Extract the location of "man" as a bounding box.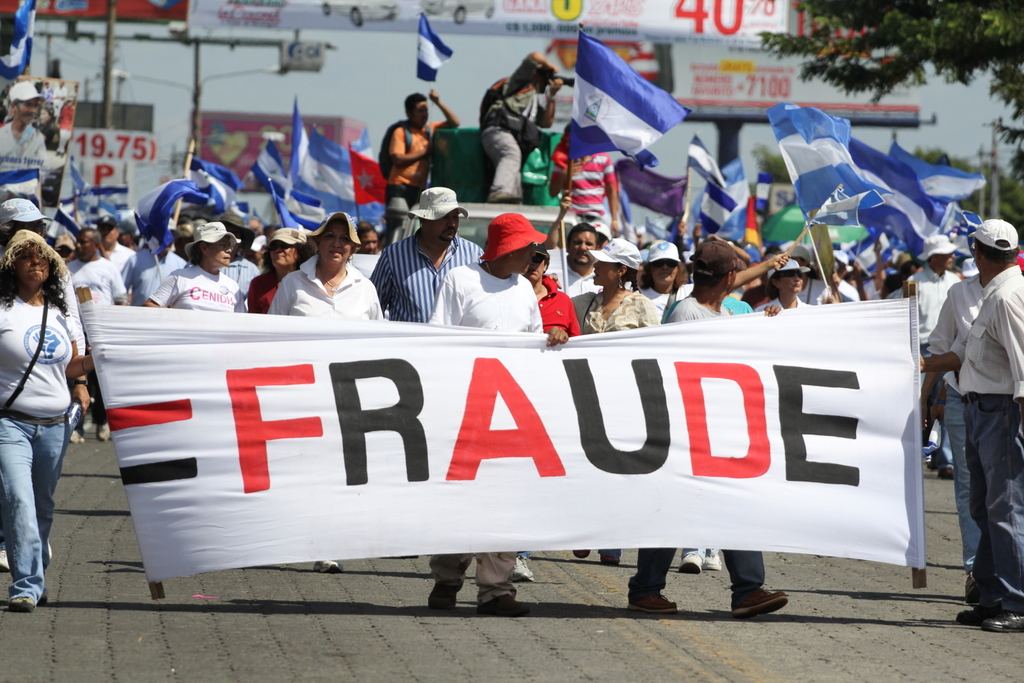
(907, 234, 967, 400).
